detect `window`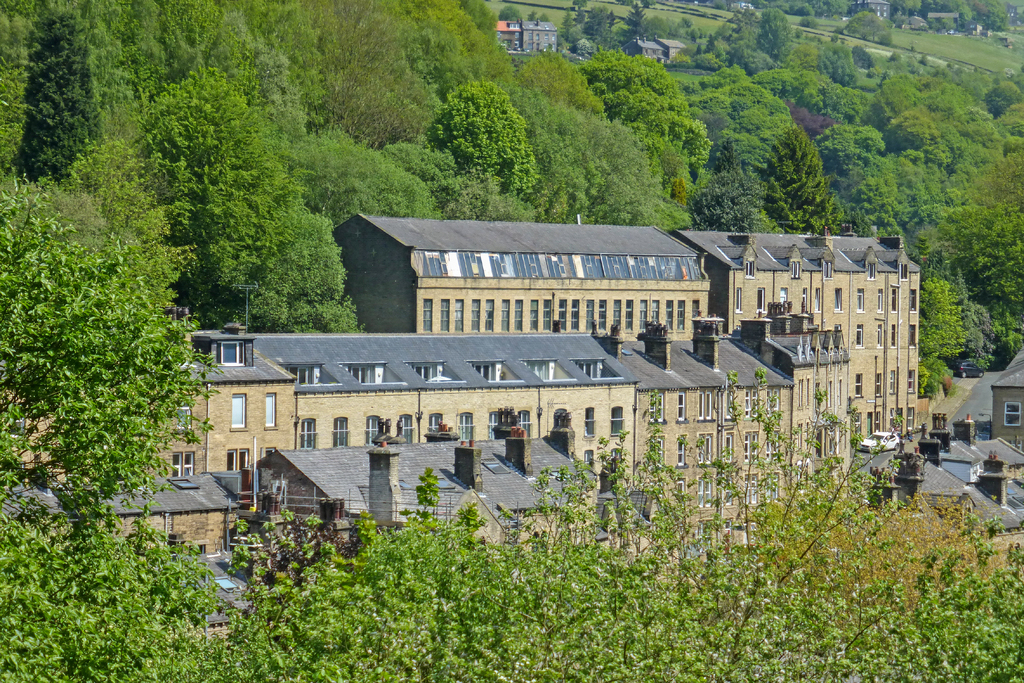
rect(813, 286, 819, 311)
